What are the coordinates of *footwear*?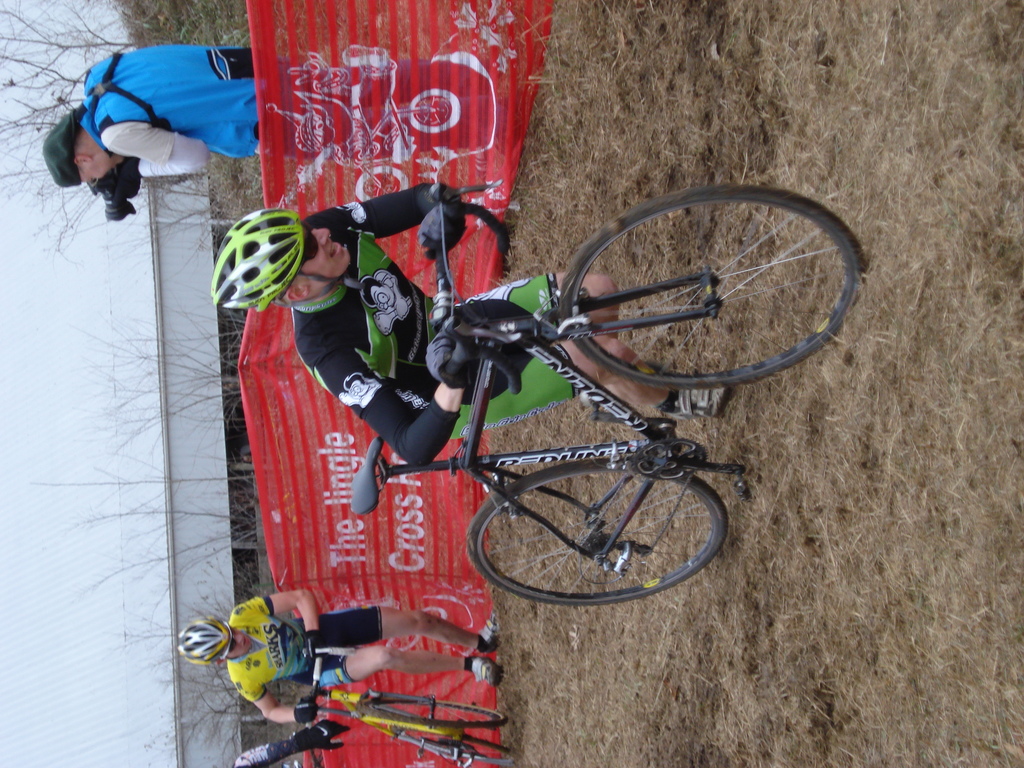
x1=474, y1=659, x2=501, y2=688.
